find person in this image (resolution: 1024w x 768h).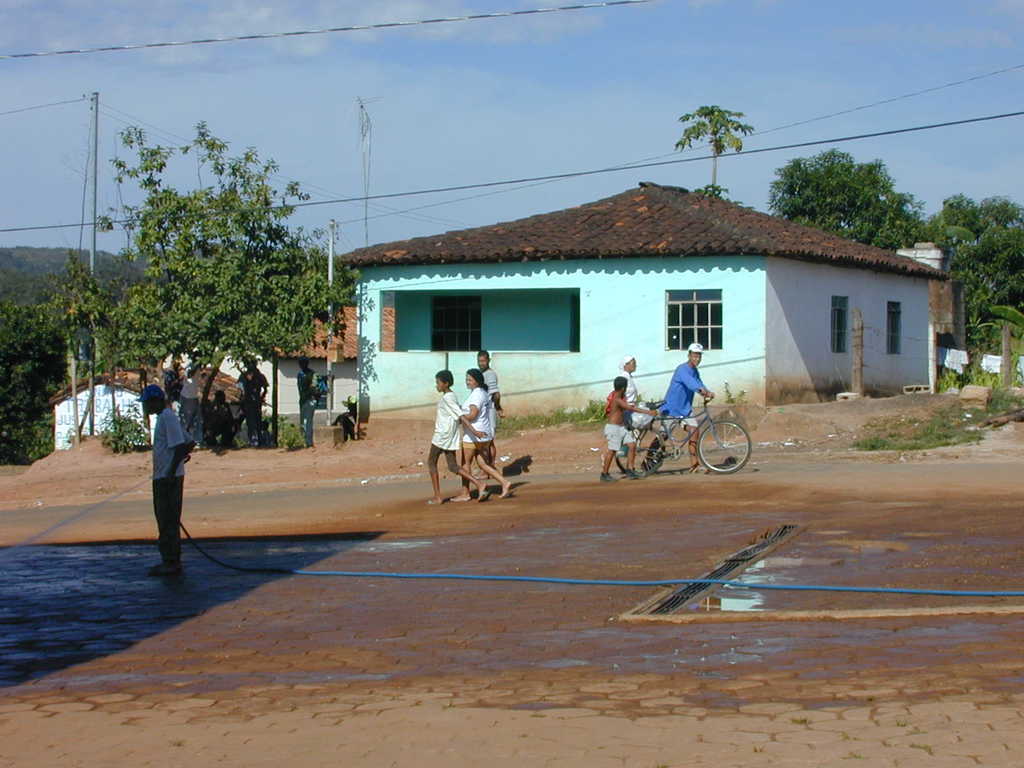
region(234, 356, 269, 448).
